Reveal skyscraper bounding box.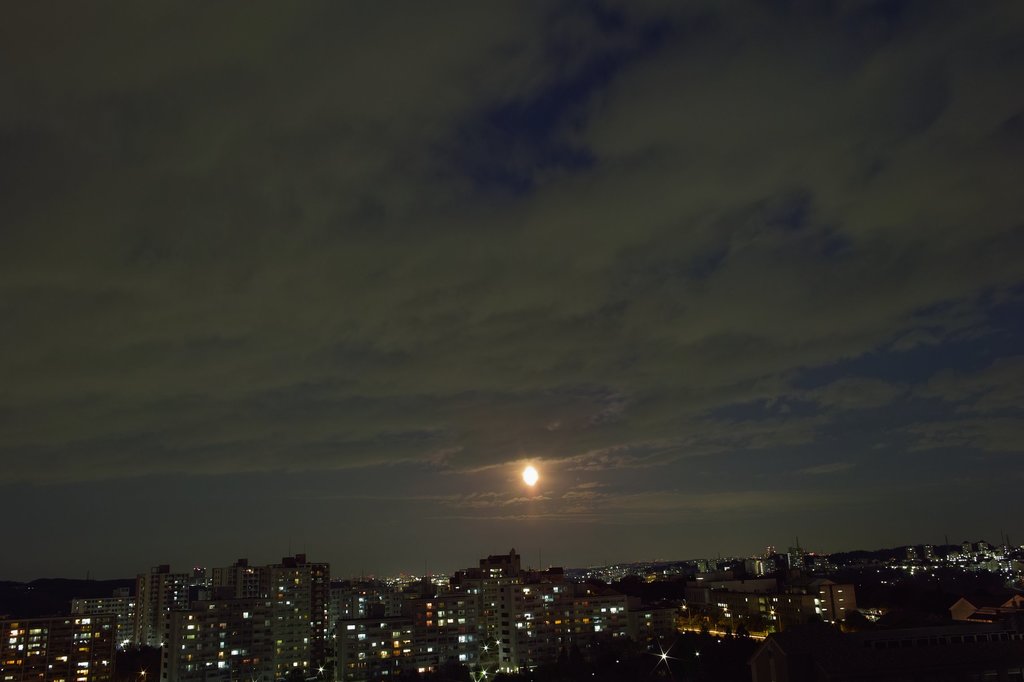
Revealed: l=238, t=591, r=327, b=681.
